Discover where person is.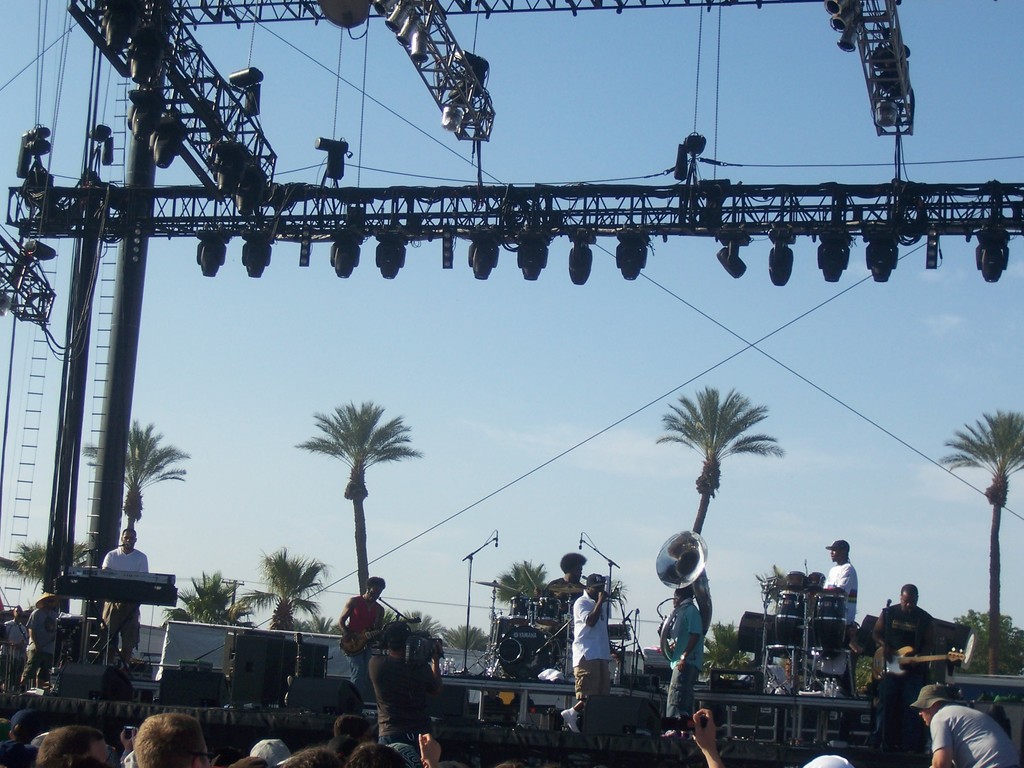
Discovered at x1=101 y1=531 x2=149 y2=672.
